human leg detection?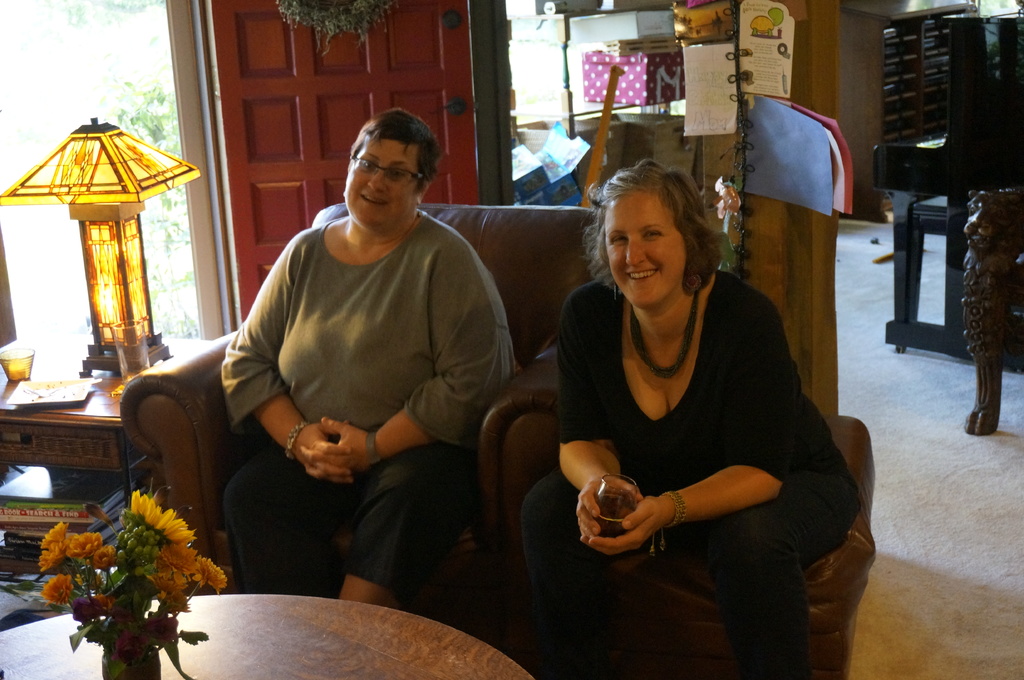
l=222, t=442, r=332, b=585
